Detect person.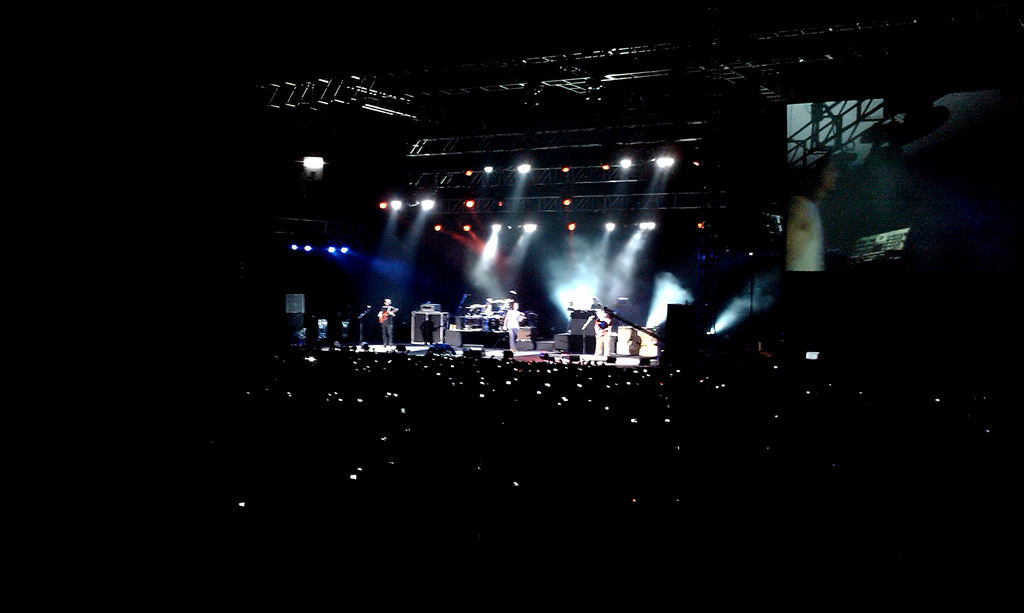
Detected at left=500, top=298, right=527, bottom=353.
